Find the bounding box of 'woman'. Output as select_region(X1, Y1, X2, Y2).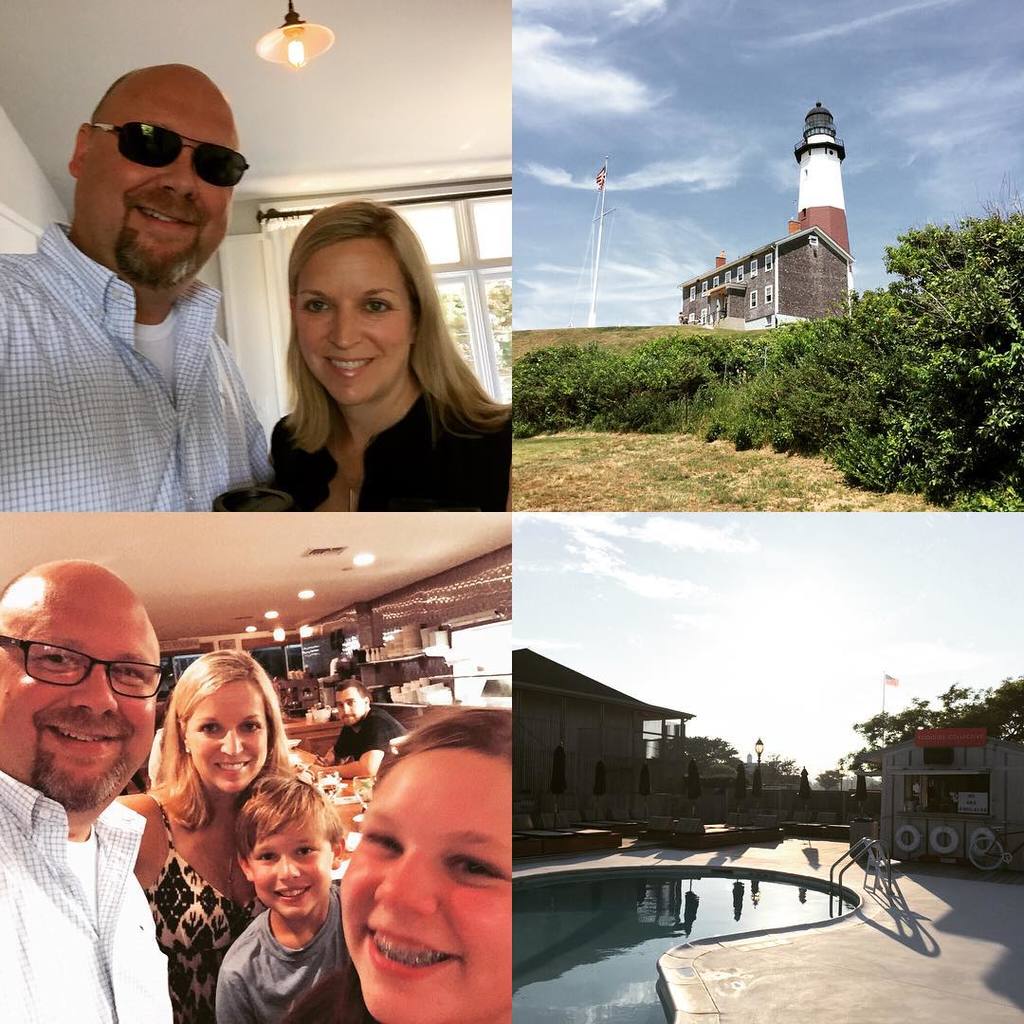
select_region(112, 647, 294, 1023).
